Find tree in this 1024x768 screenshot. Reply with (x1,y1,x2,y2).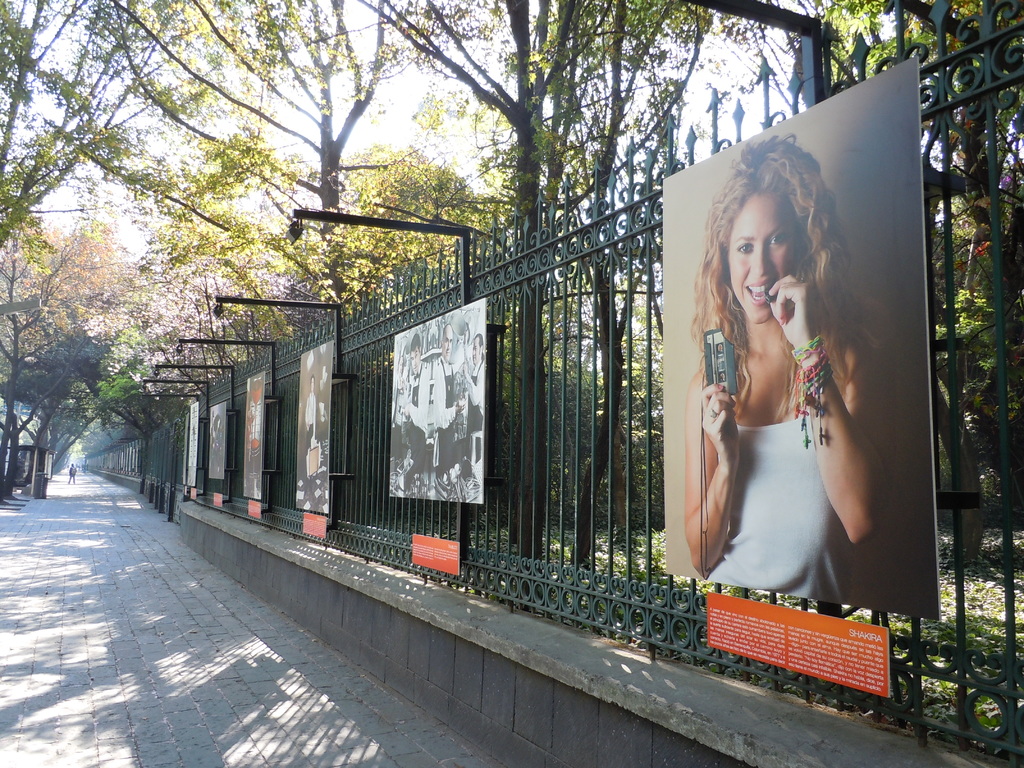
(524,343,618,596).
